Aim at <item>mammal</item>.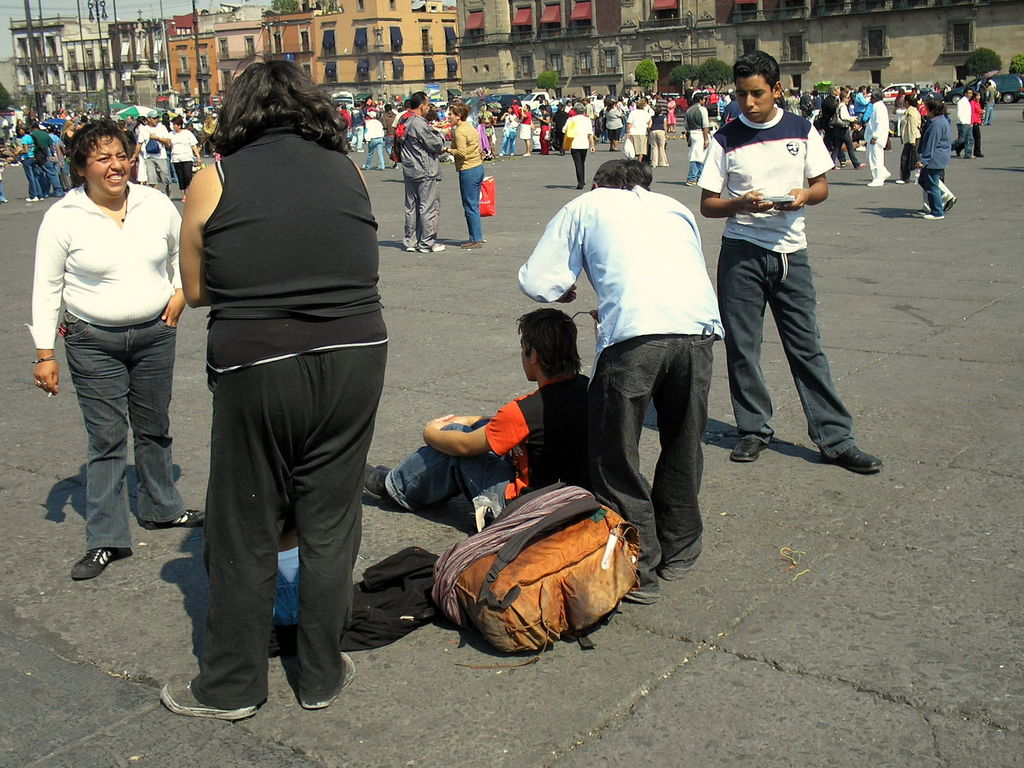
Aimed at [513,156,724,599].
